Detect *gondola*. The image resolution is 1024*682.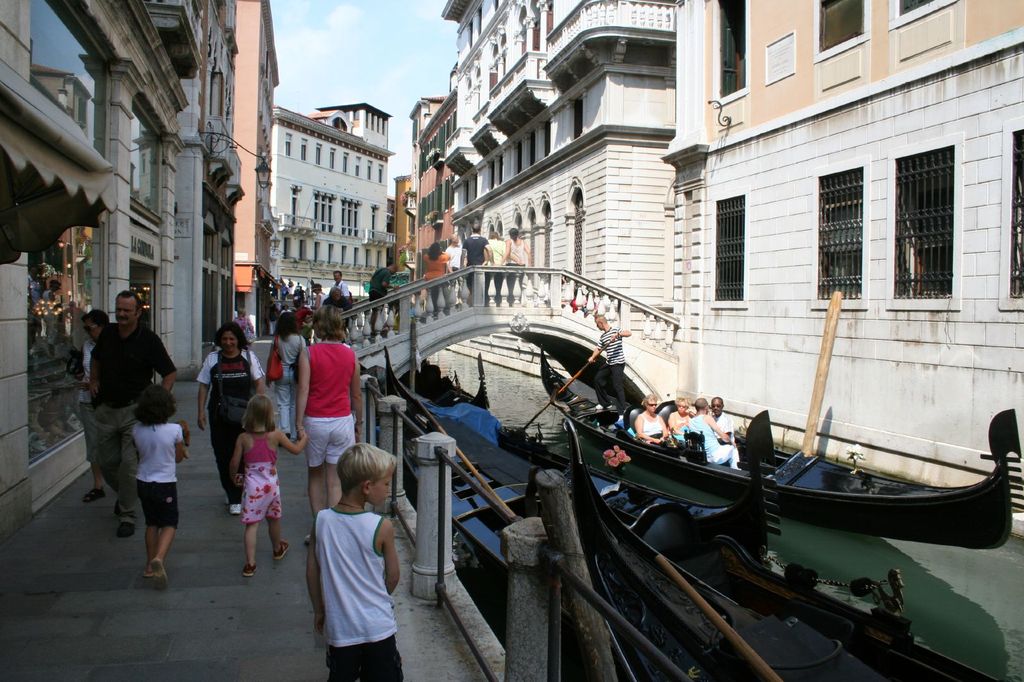
(x1=409, y1=366, x2=1012, y2=681).
